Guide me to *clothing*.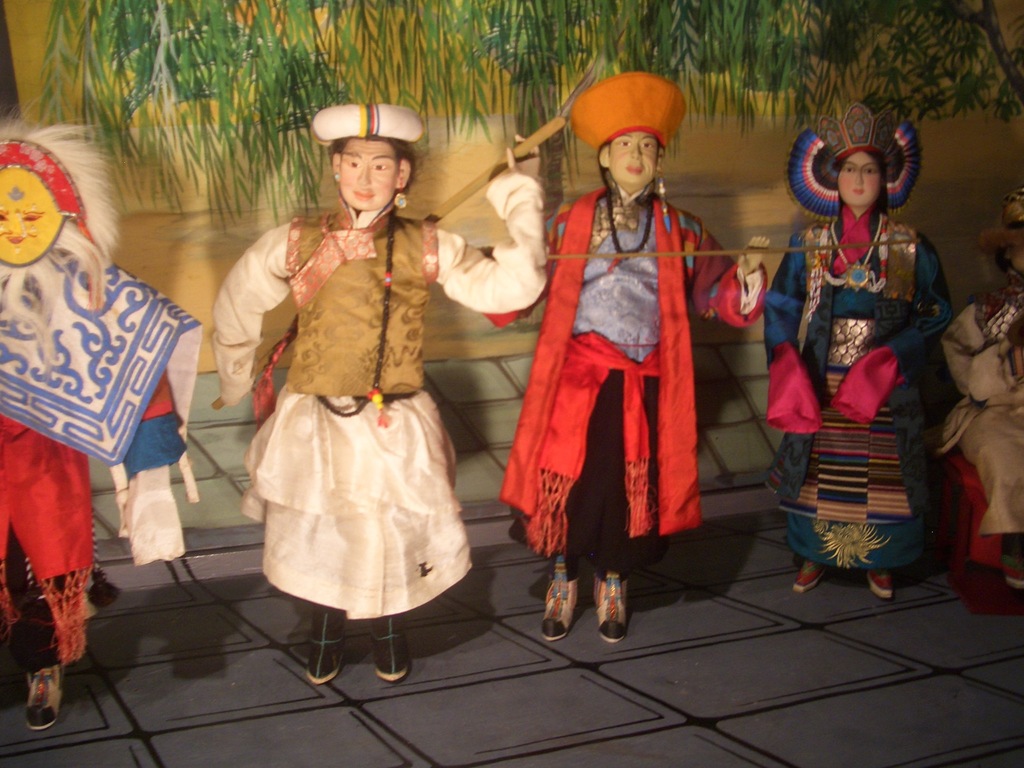
Guidance: l=476, t=193, r=767, b=576.
